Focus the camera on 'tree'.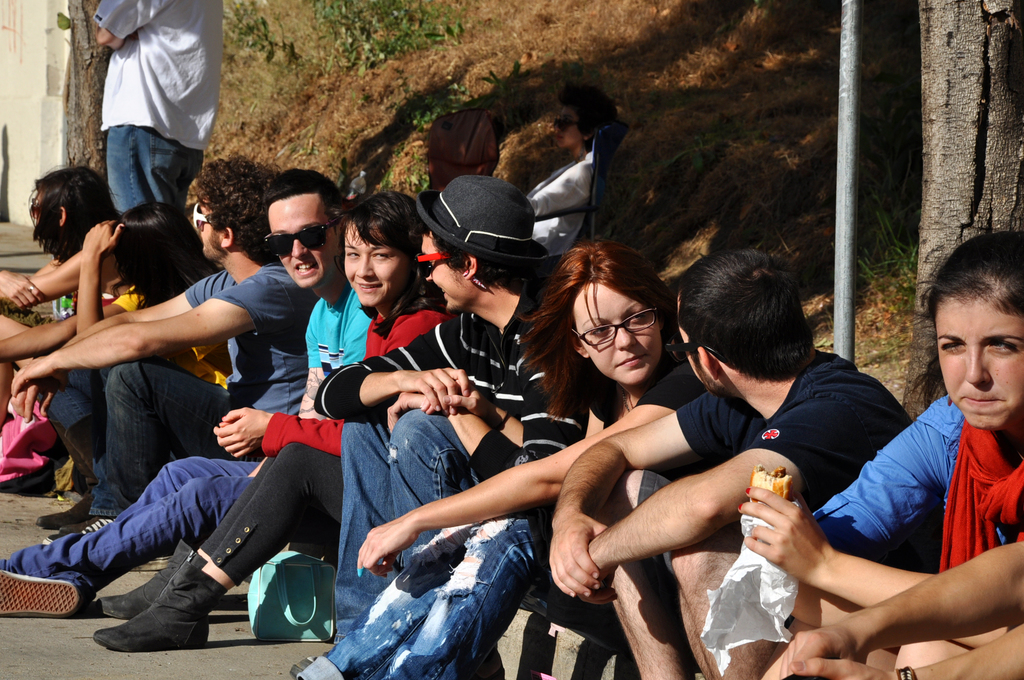
Focus region: <bbox>61, 0, 116, 180</bbox>.
